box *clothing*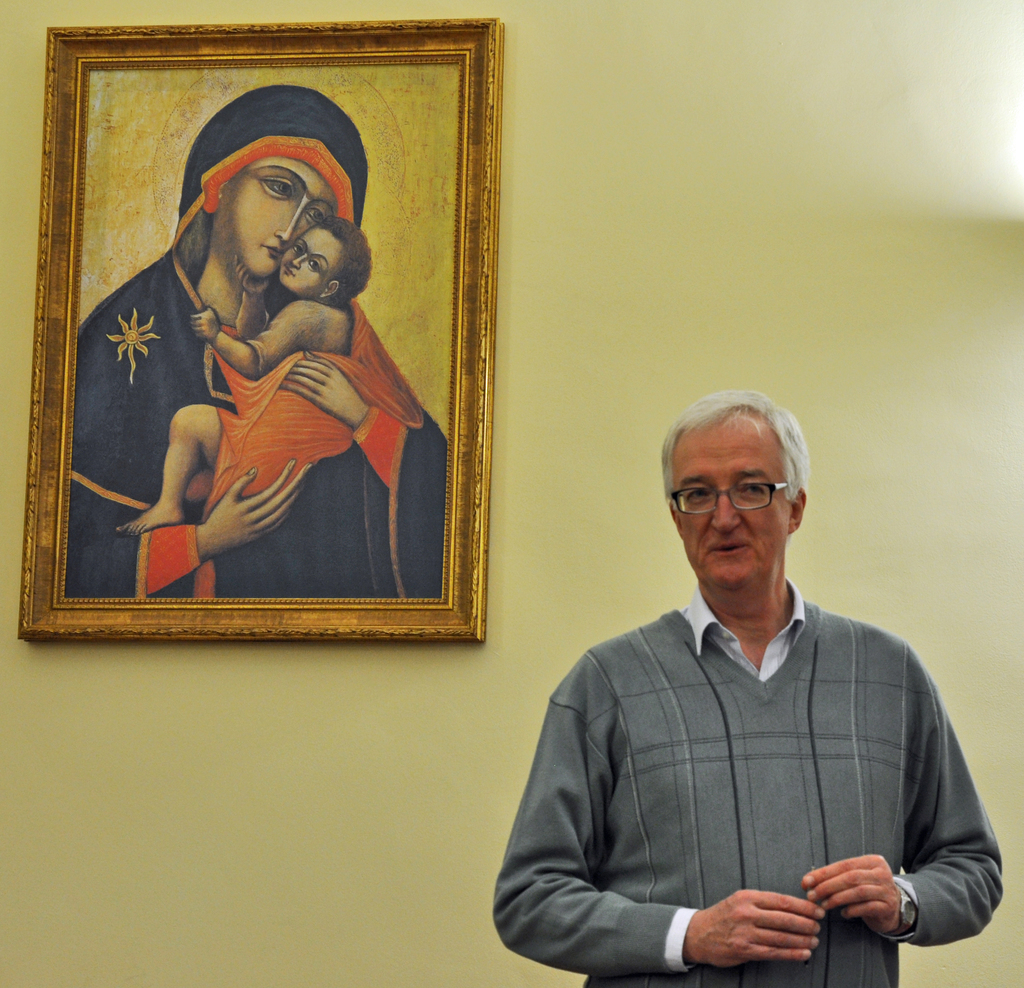
[x1=68, y1=85, x2=445, y2=601]
